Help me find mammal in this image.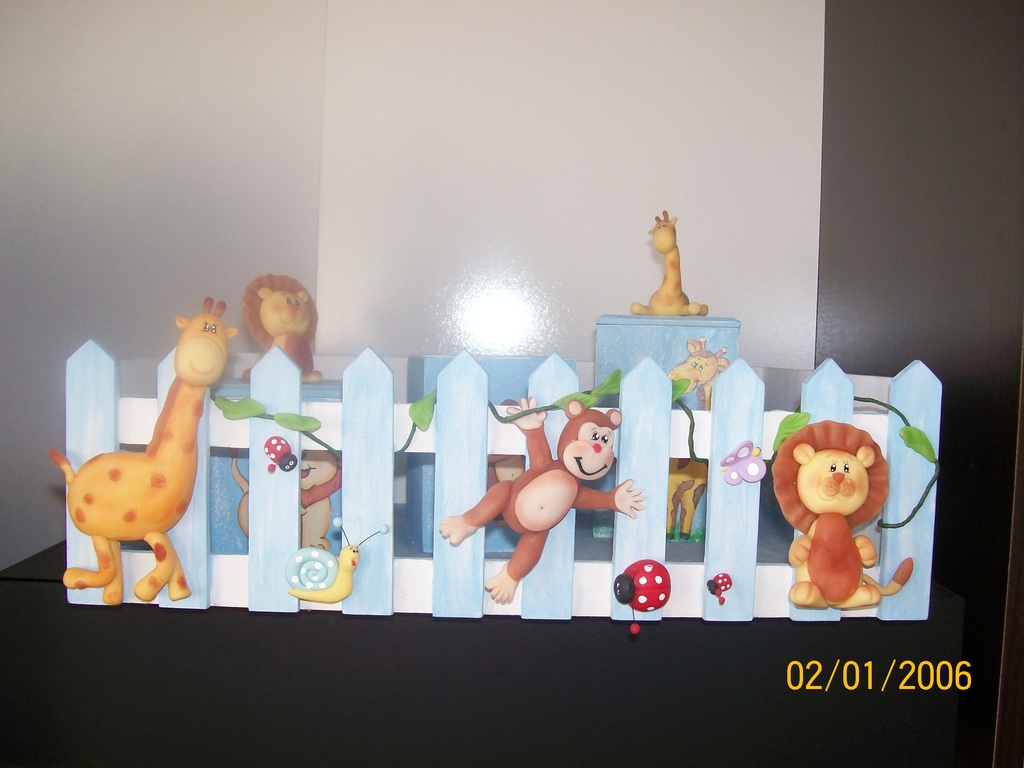
Found it: rect(657, 339, 733, 532).
